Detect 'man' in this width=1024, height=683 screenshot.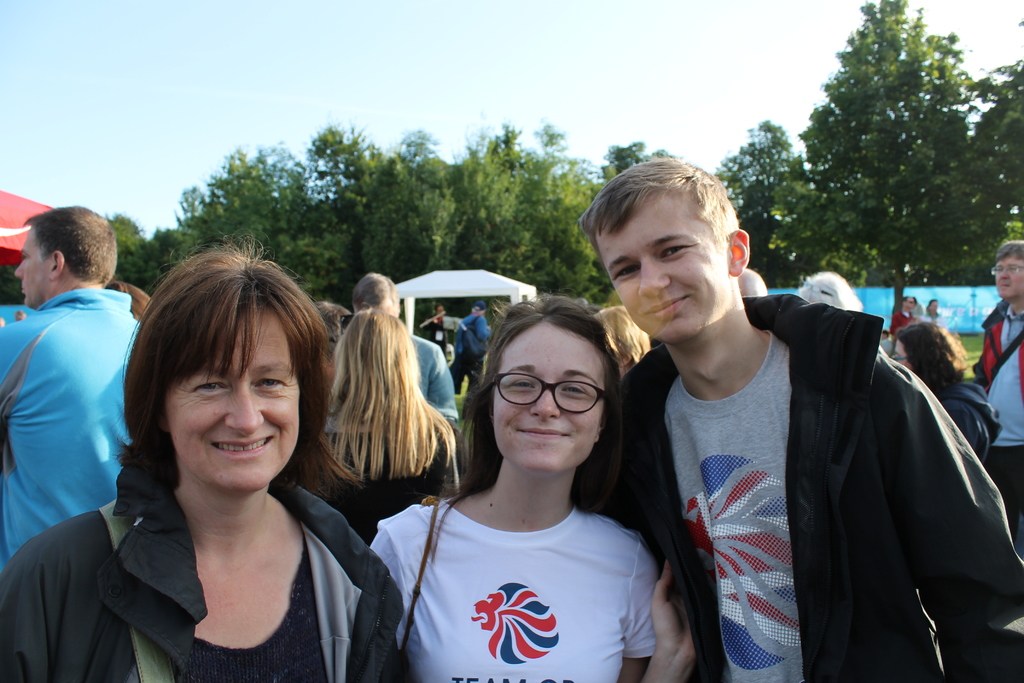
Detection: 911, 297, 926, 315.
